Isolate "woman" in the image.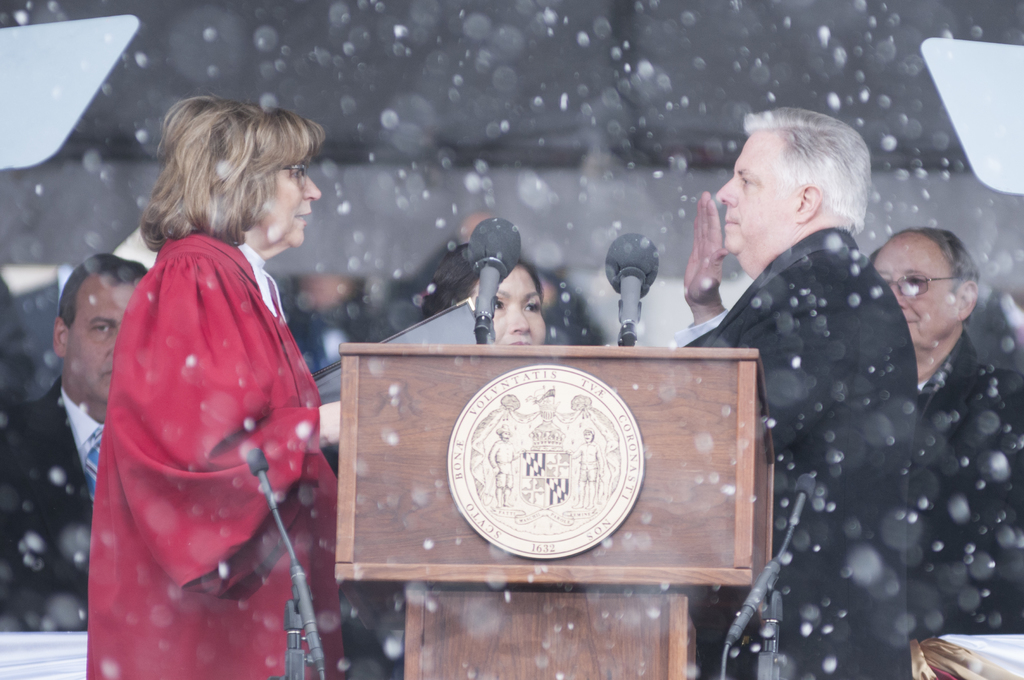
Isolated region: 70:91:331:674.
